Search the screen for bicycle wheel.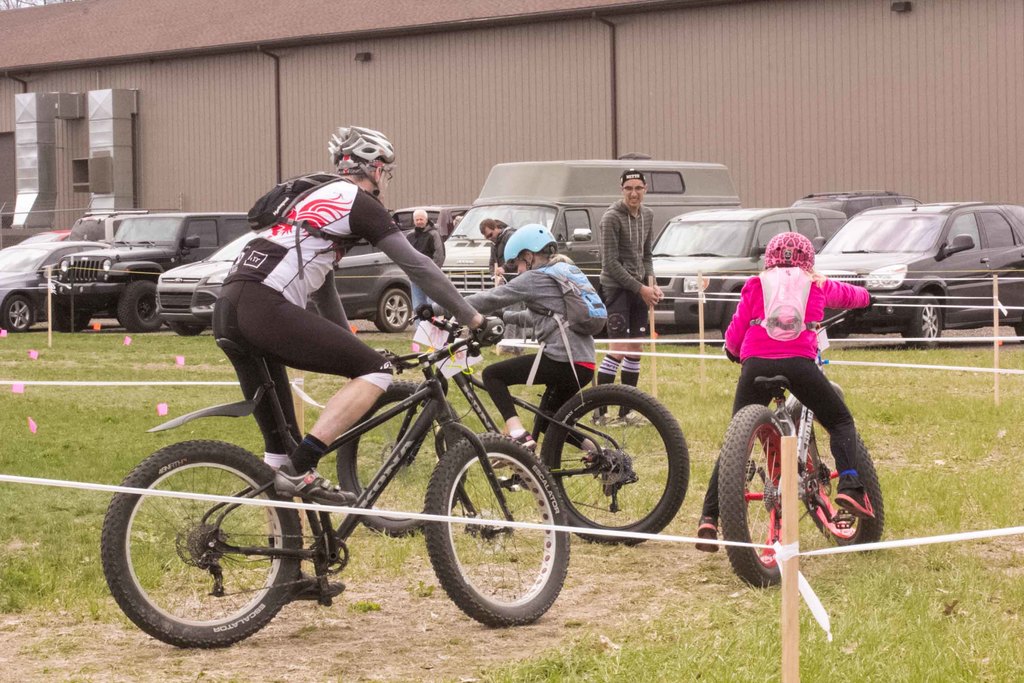
Found at 428/443/565/631.
